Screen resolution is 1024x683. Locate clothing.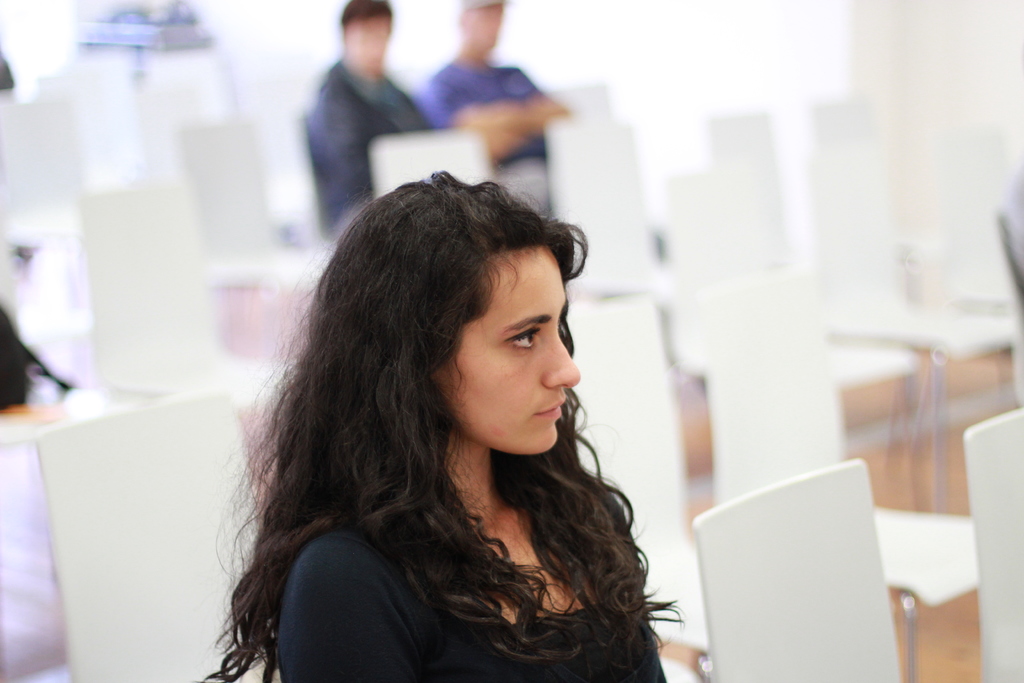
[left=417, top=66, right=546, bottom=169].
